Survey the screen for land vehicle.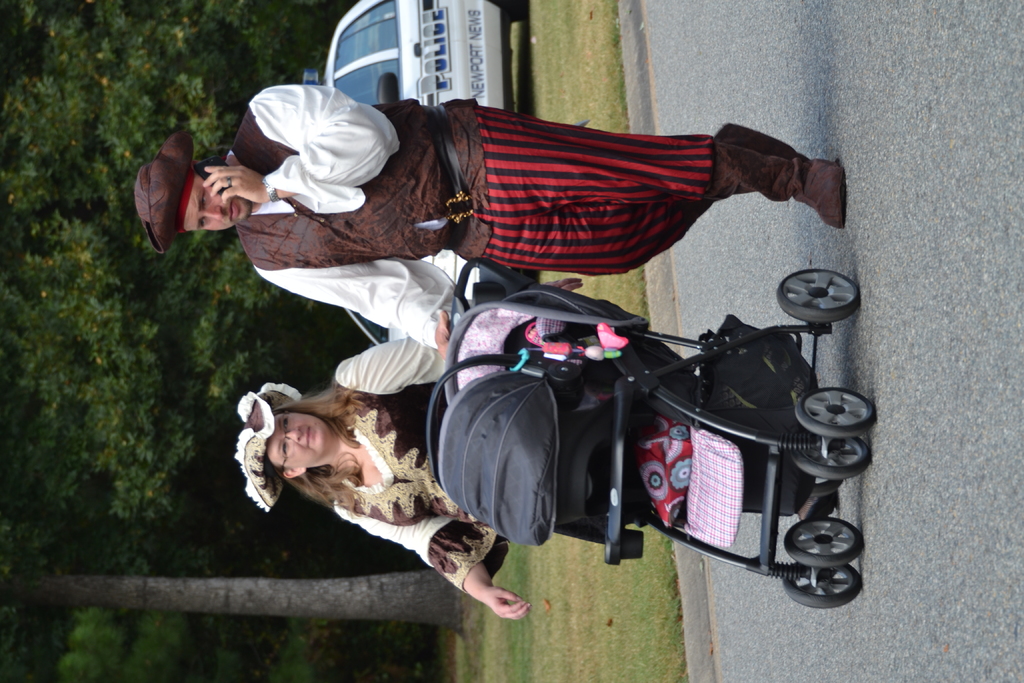
Survey found: [300,0,514,347].
